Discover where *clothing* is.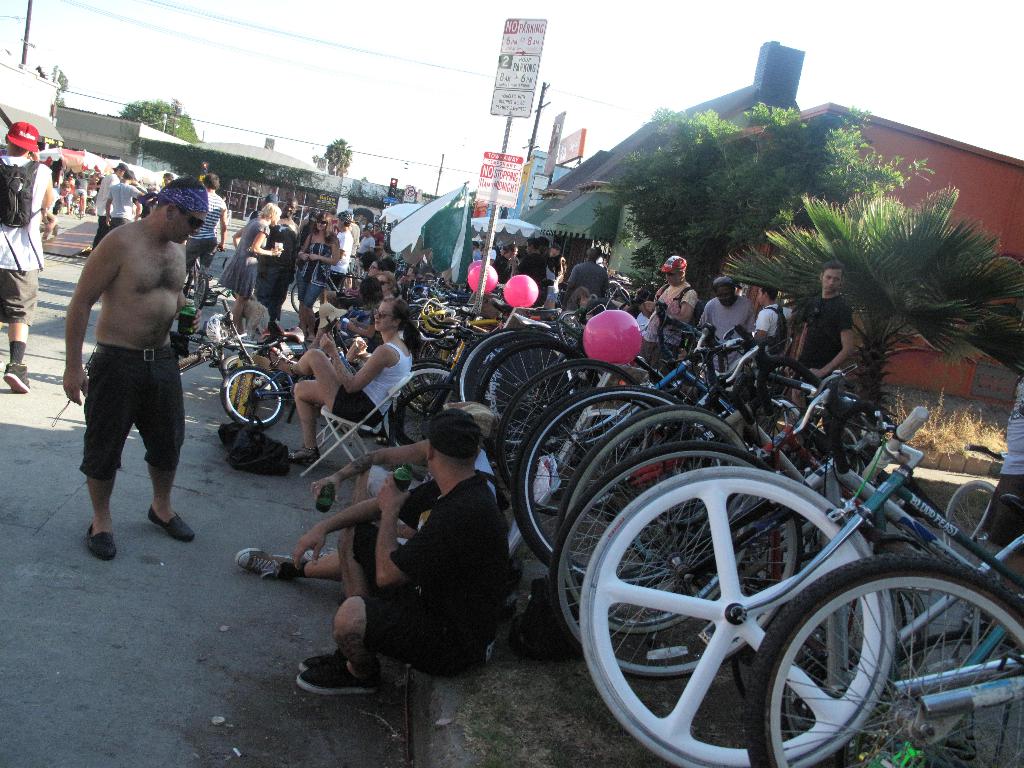
Discovered at (x1=699, y1=298, x2=747, y2=338).
